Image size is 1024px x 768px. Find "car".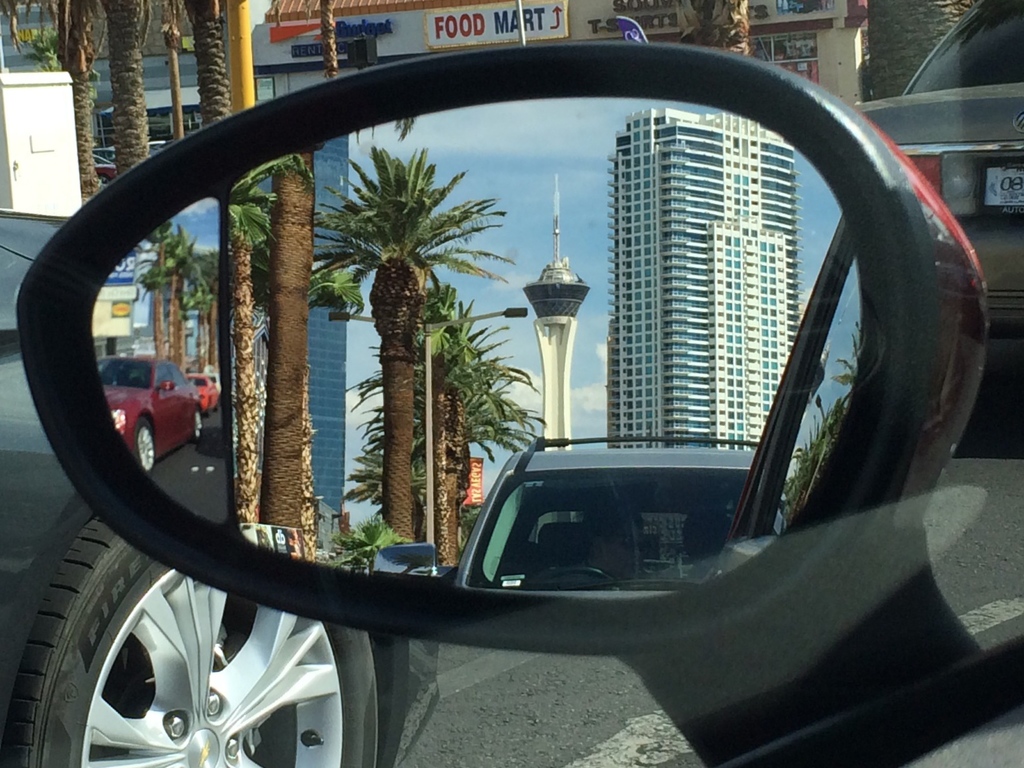
region(851, 1, 1023, 429).
